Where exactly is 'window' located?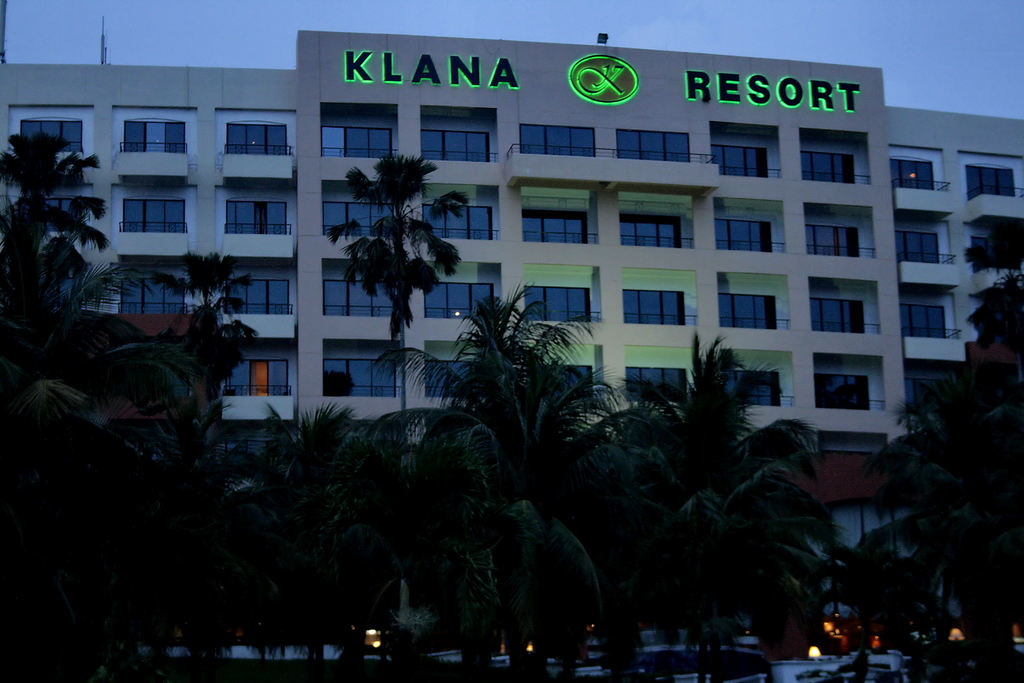
Its bounding box is (left=723, top=368, right=781, bottom=404).
